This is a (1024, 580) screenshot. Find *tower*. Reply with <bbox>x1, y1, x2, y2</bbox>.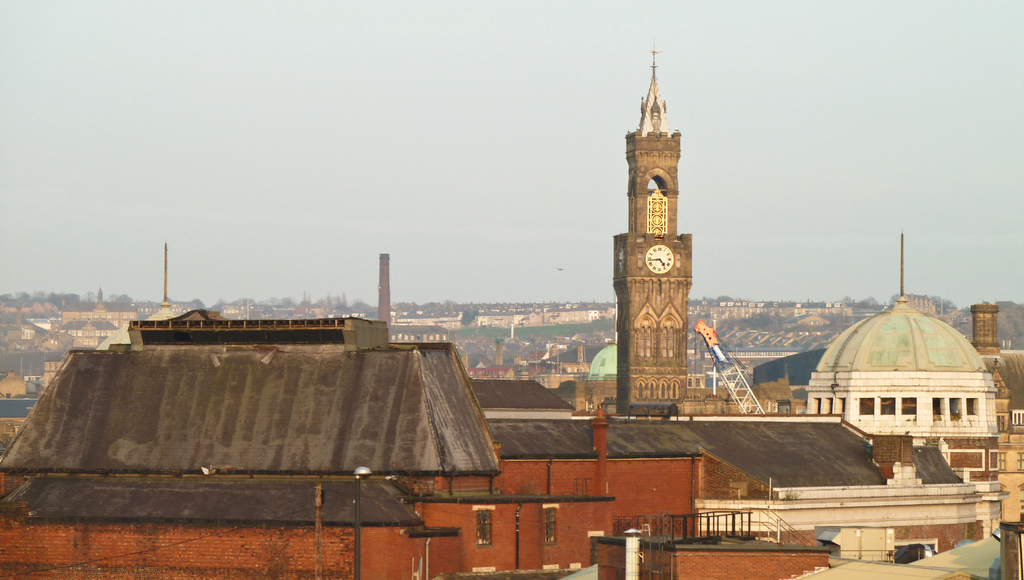
<bbox>609, 95, 708, 408</bbox>.
